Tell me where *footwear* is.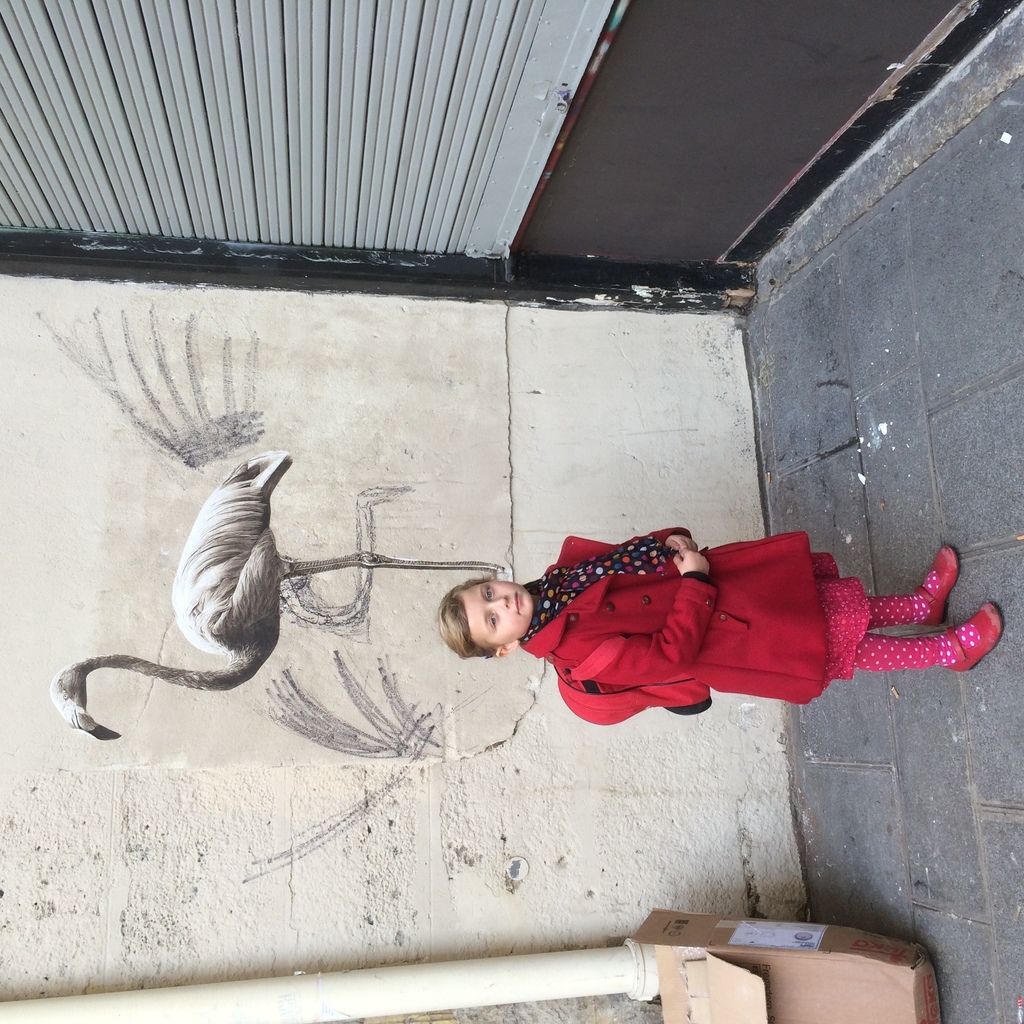
*footwear* is at (947, 592, 1005, 671).
